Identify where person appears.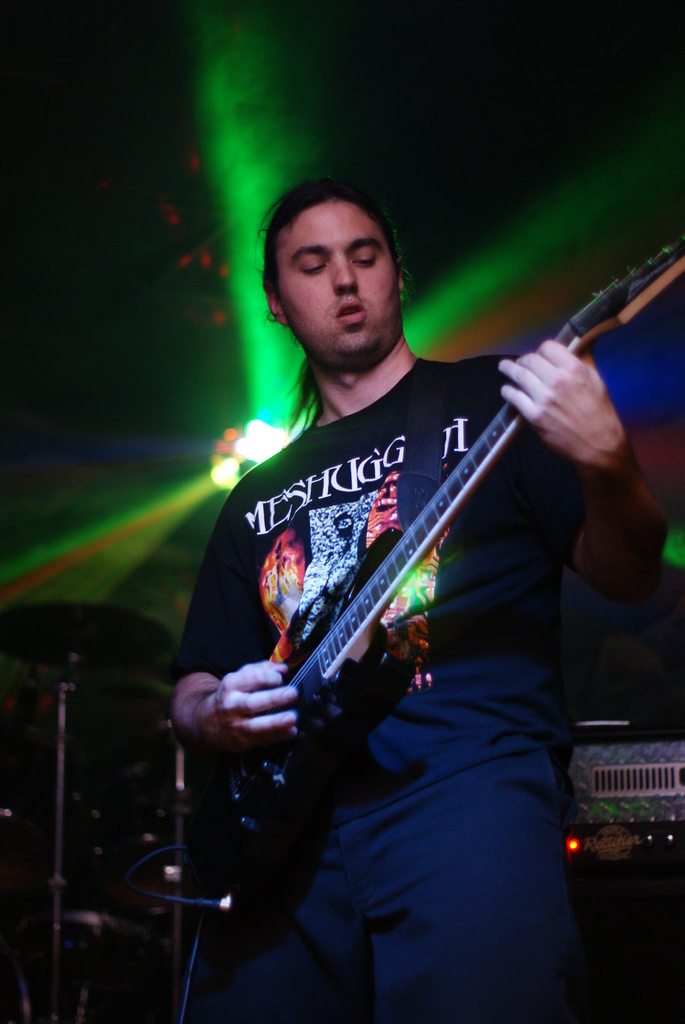
Appears at box=[168, 176, 657, 1019].
